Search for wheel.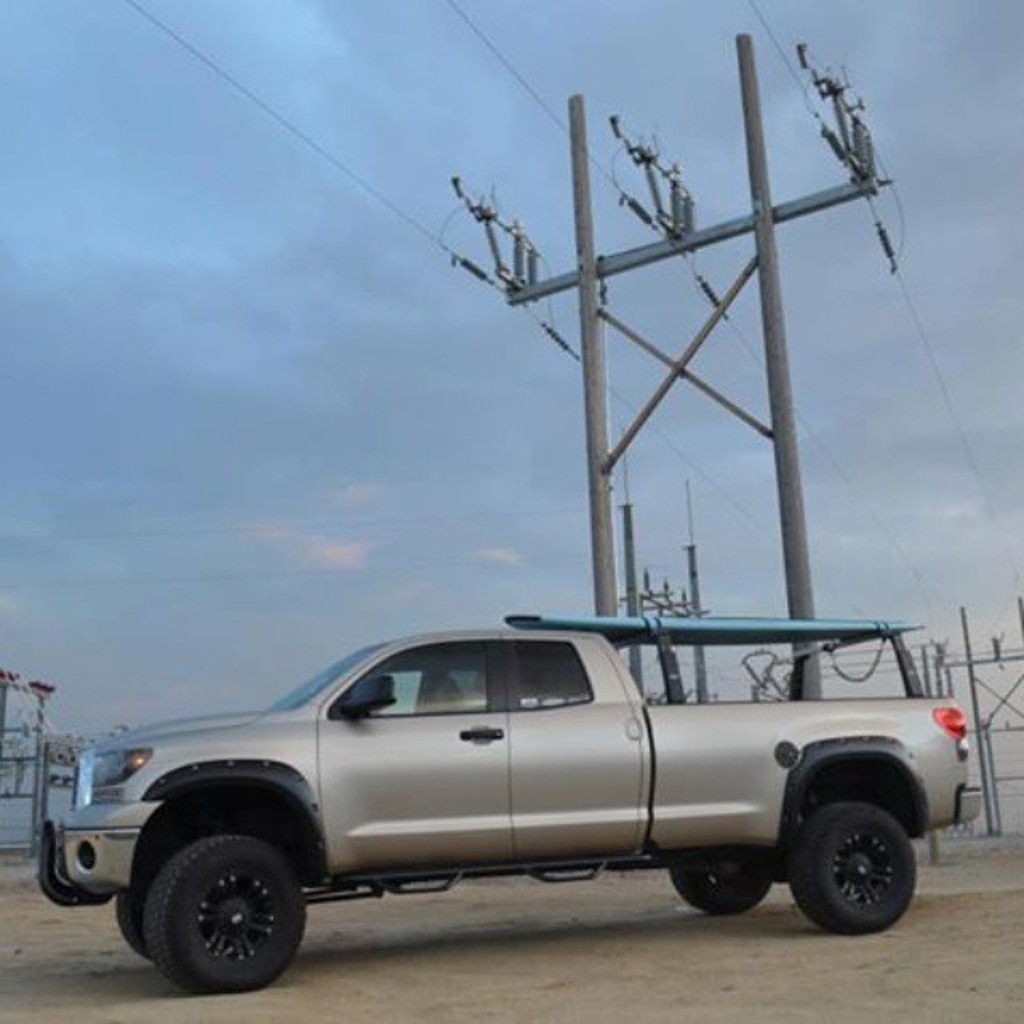
Found at 142 832 306 995.
